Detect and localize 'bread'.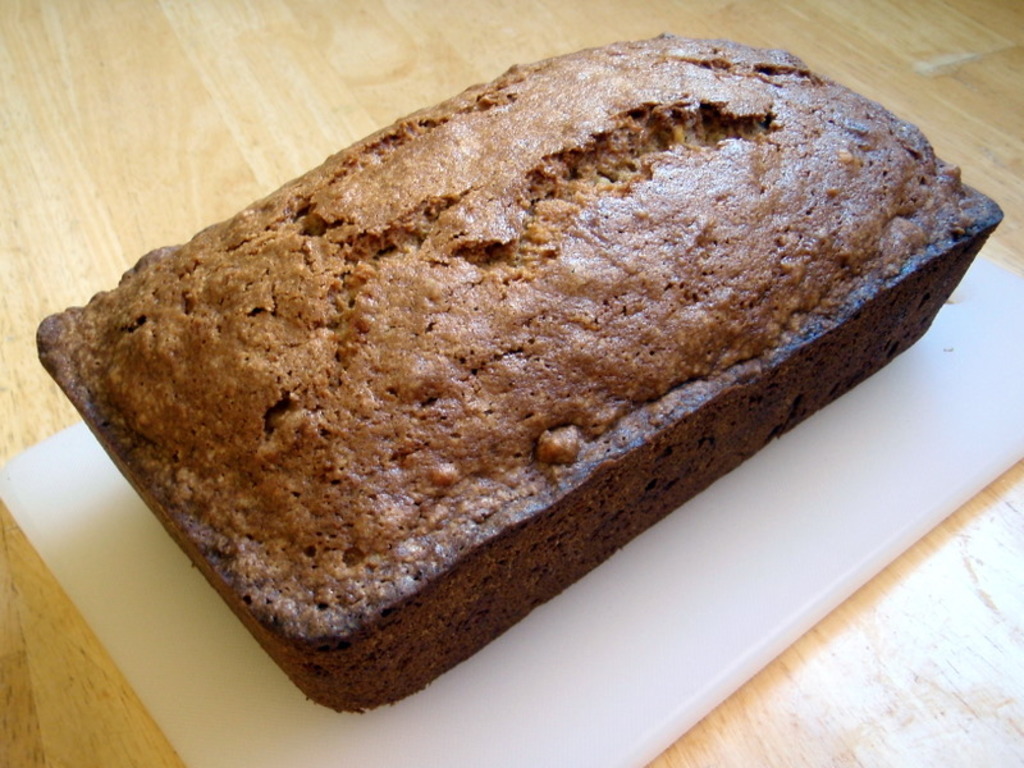
Localized at left=33, top=32, right=1002, bottom=713.
